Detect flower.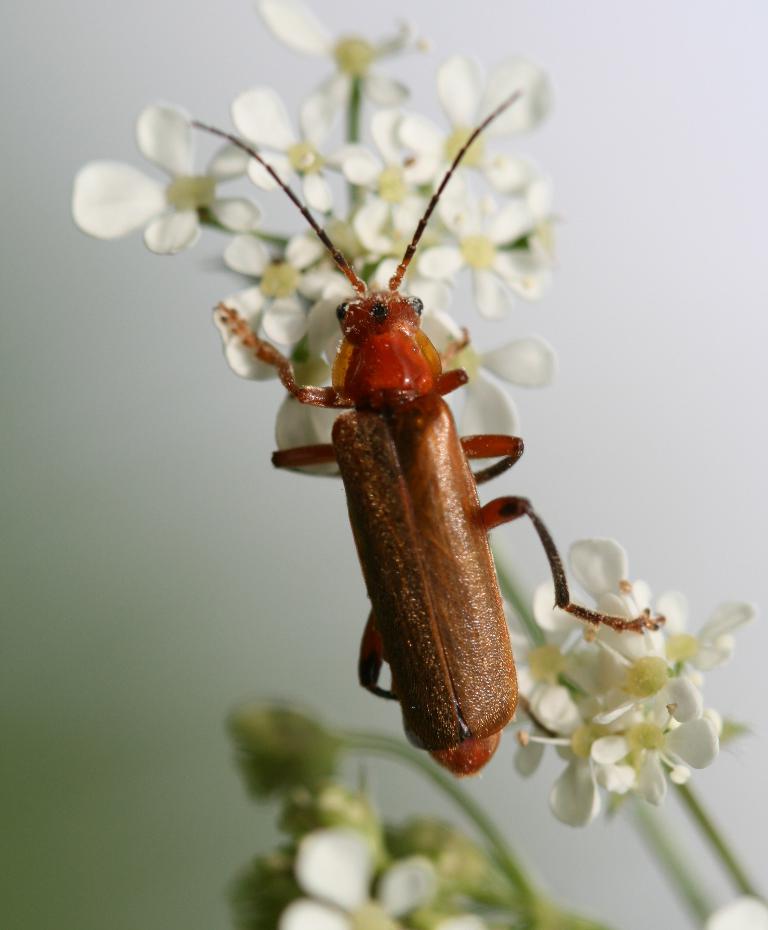
Detected at detection(78, 108, 251, 260).
